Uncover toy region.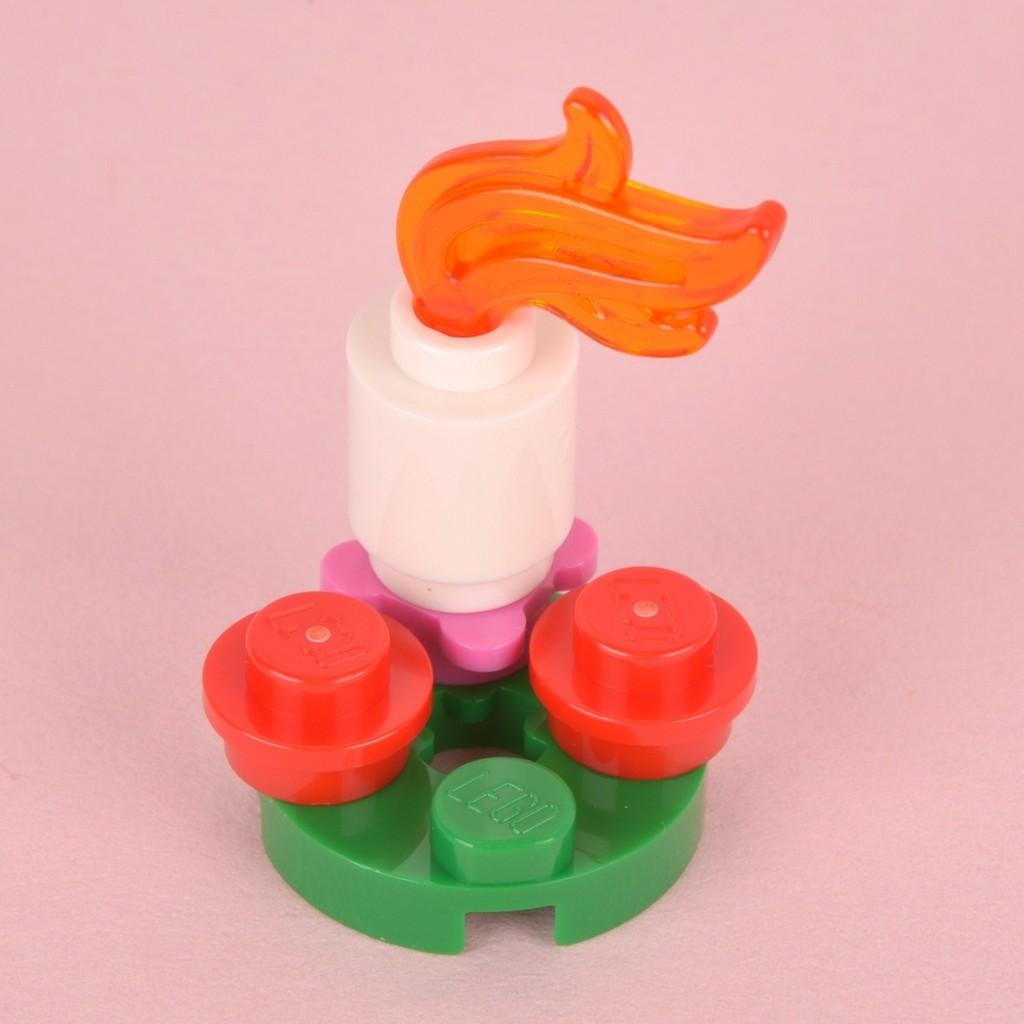
Uncovered: [214,90,770,948].
